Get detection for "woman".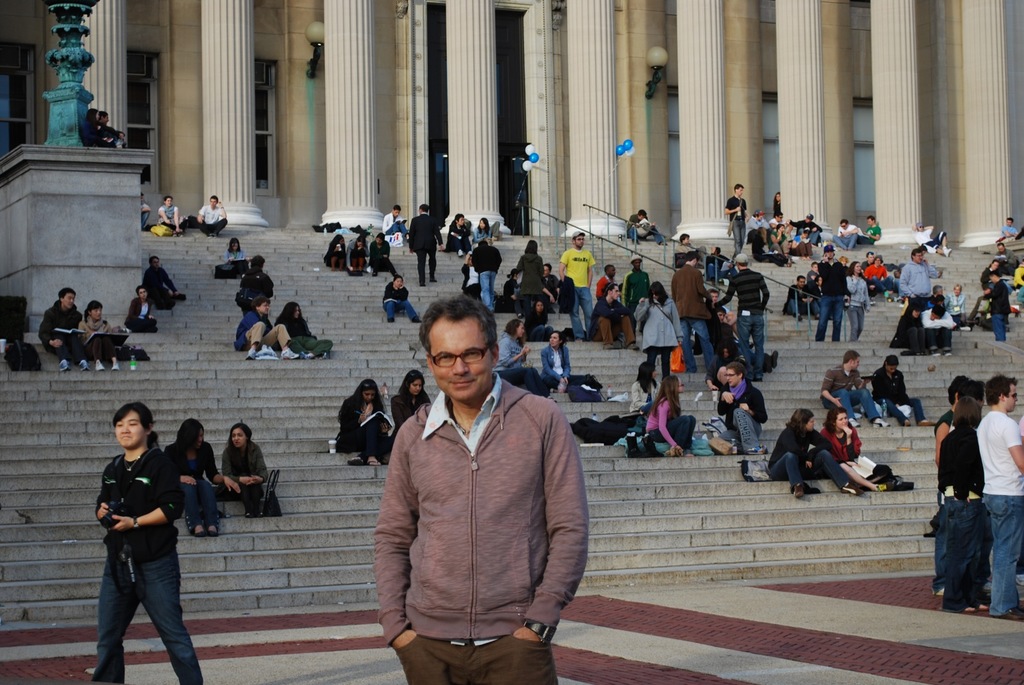
Detection: 80,297,132,356.
